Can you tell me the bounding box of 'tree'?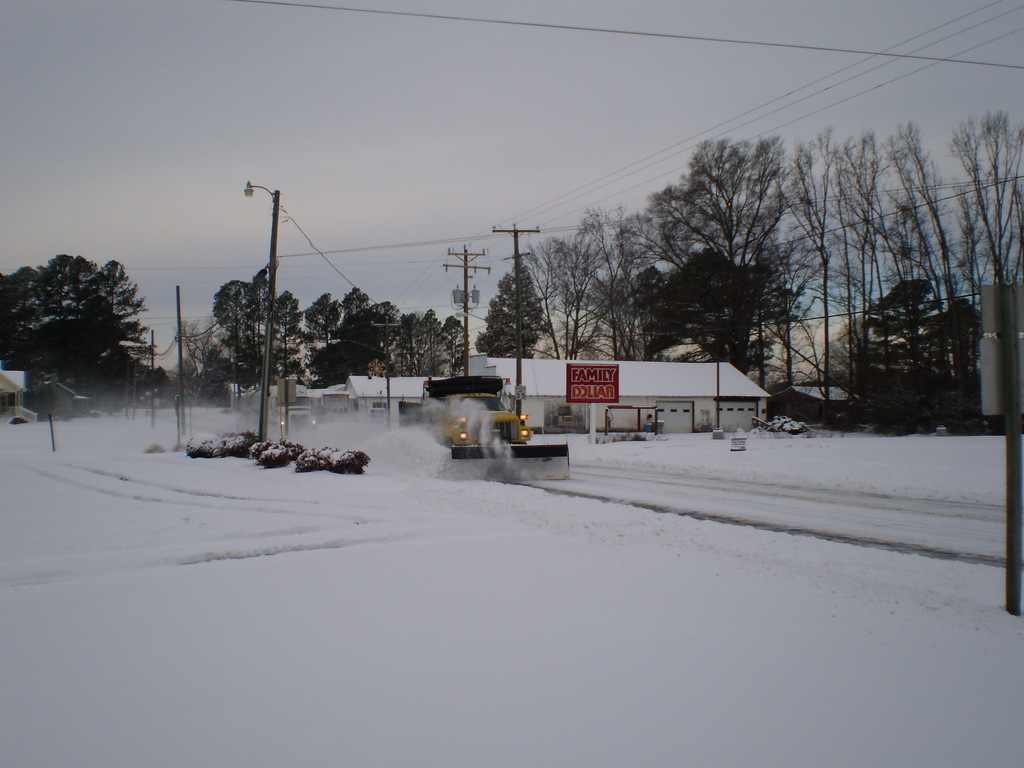
bbox(306, 297, 397, 390).
